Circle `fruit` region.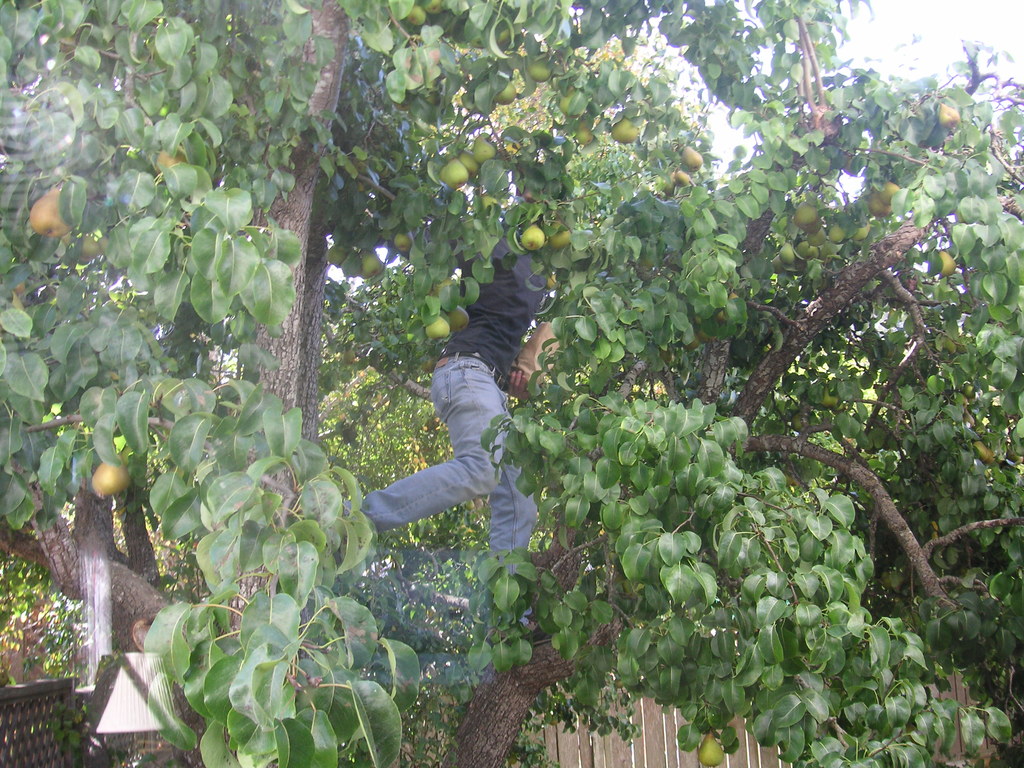
Region: 422:0:447:15.
